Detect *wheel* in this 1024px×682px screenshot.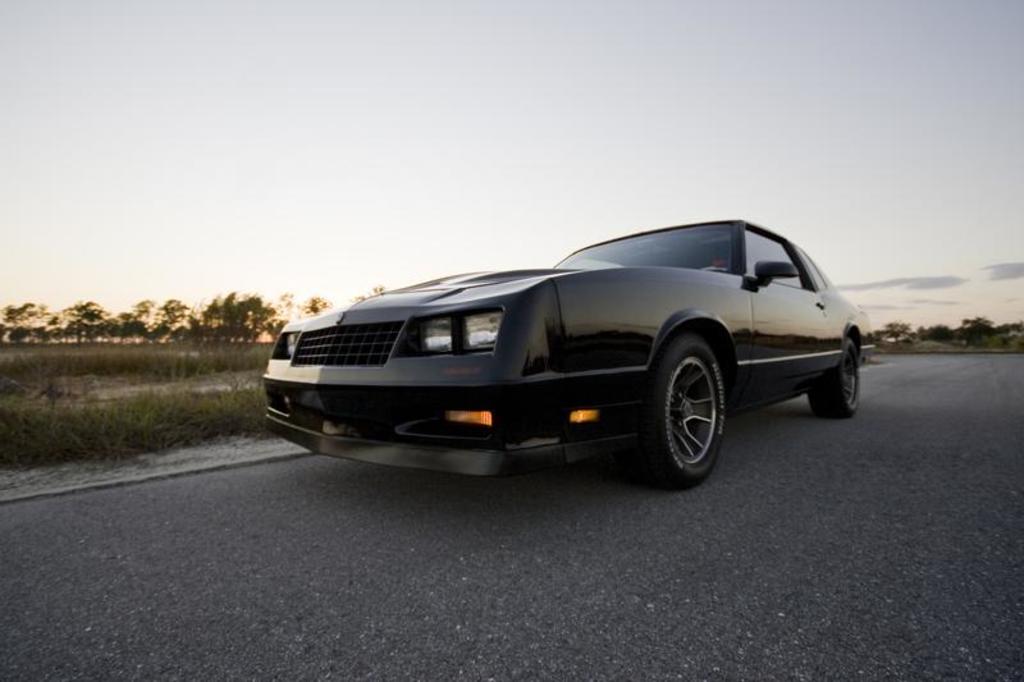
Detection: 640, 333, 728, 485.
